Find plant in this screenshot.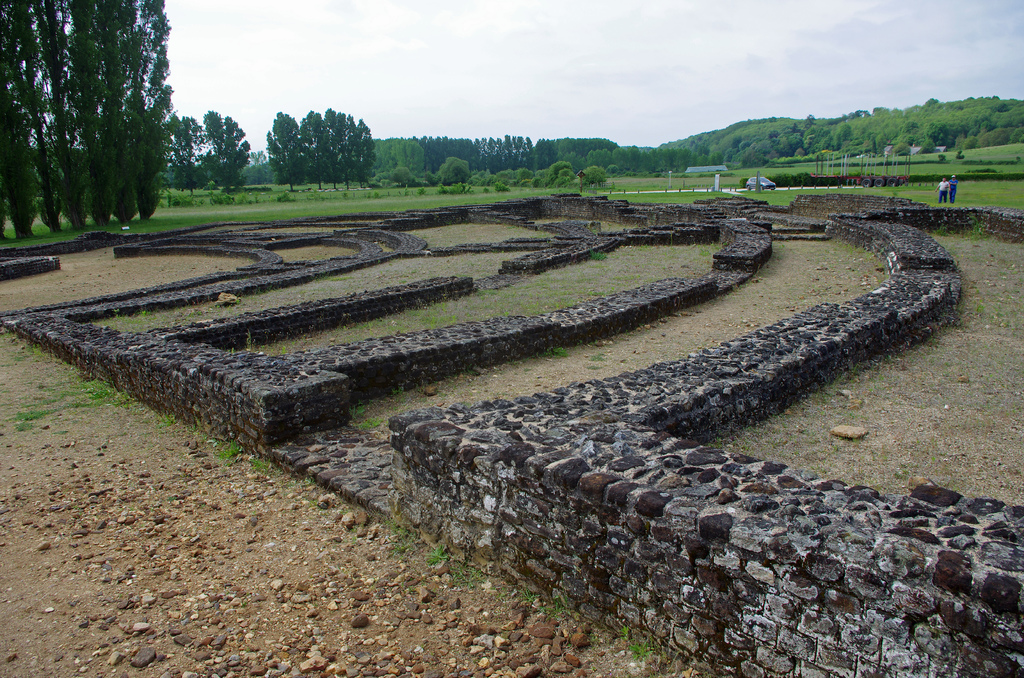
The bounding box for plant is crop(115, 392, 150, 407).
